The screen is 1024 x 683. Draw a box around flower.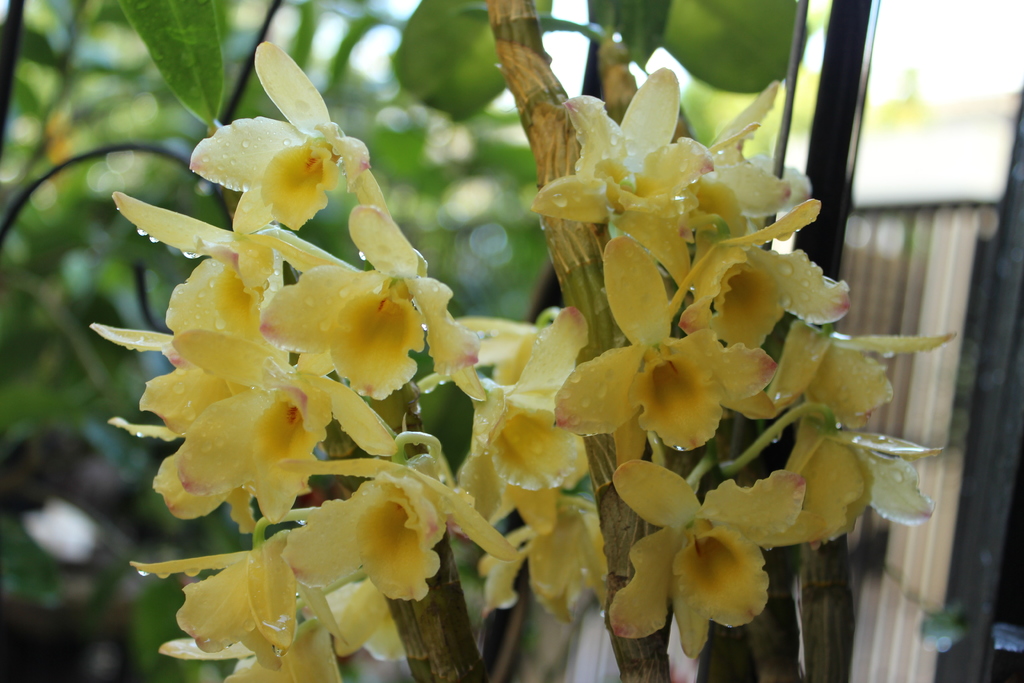
bbox=(608, 457, 808, 666).
